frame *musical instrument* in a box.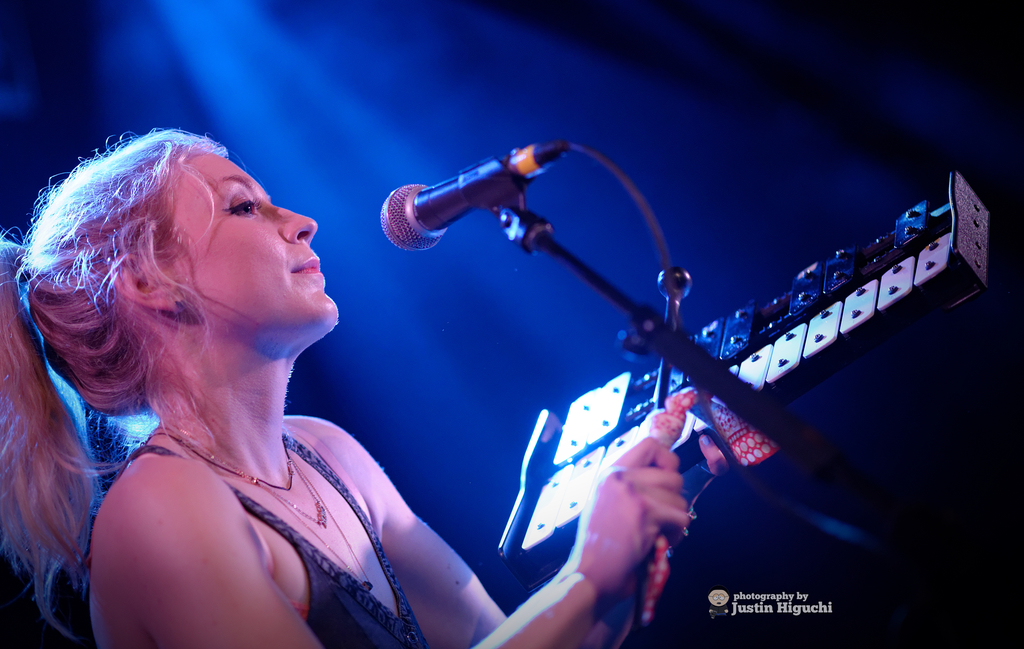
[521, 164, 991, 564].
